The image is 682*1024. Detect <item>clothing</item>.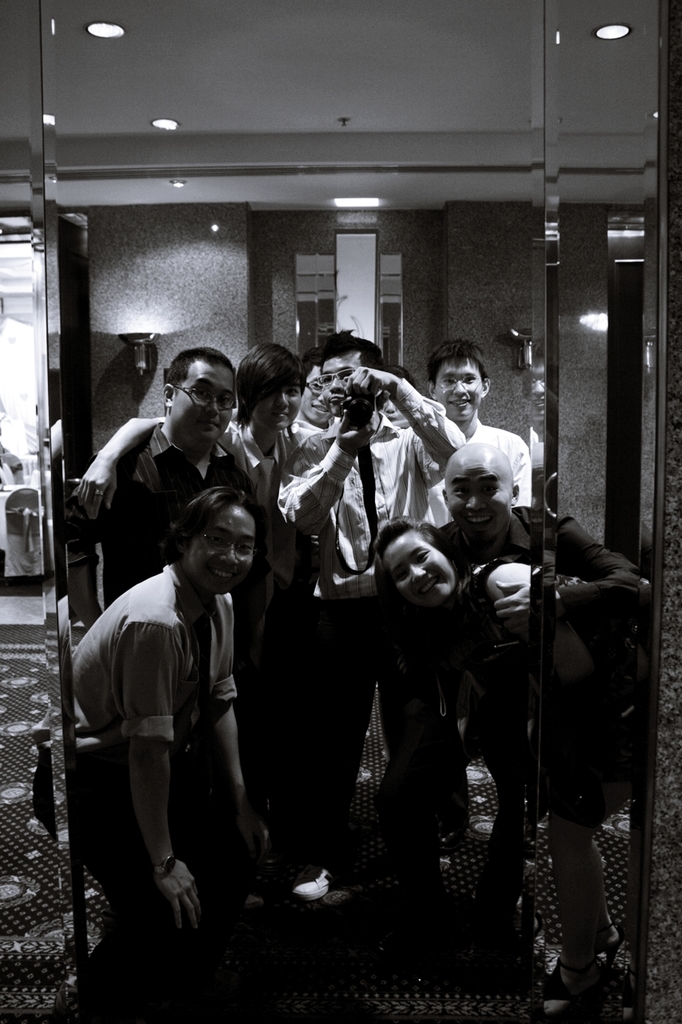
Detection: [left=425, top=425, right=532, bottom=508].
